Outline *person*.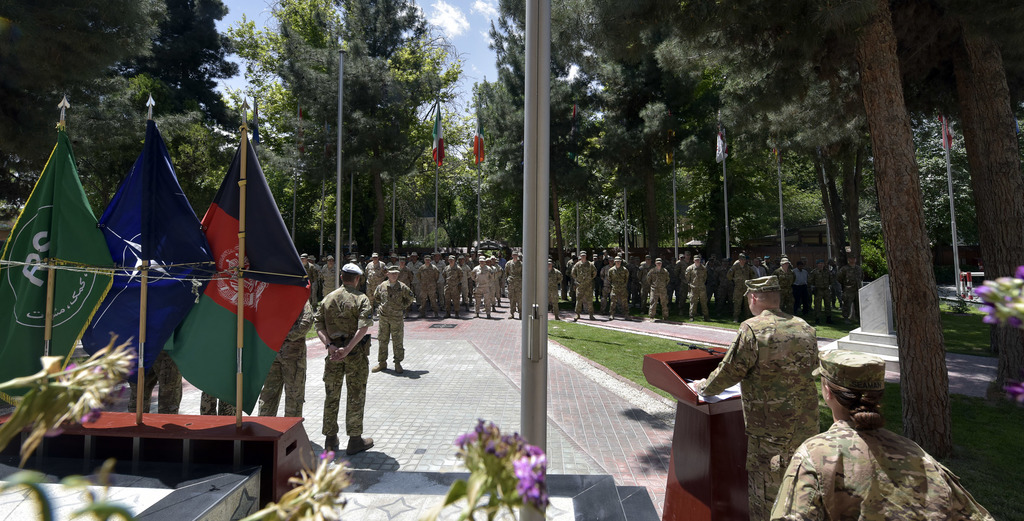
Outline: 845/255/867/318.
